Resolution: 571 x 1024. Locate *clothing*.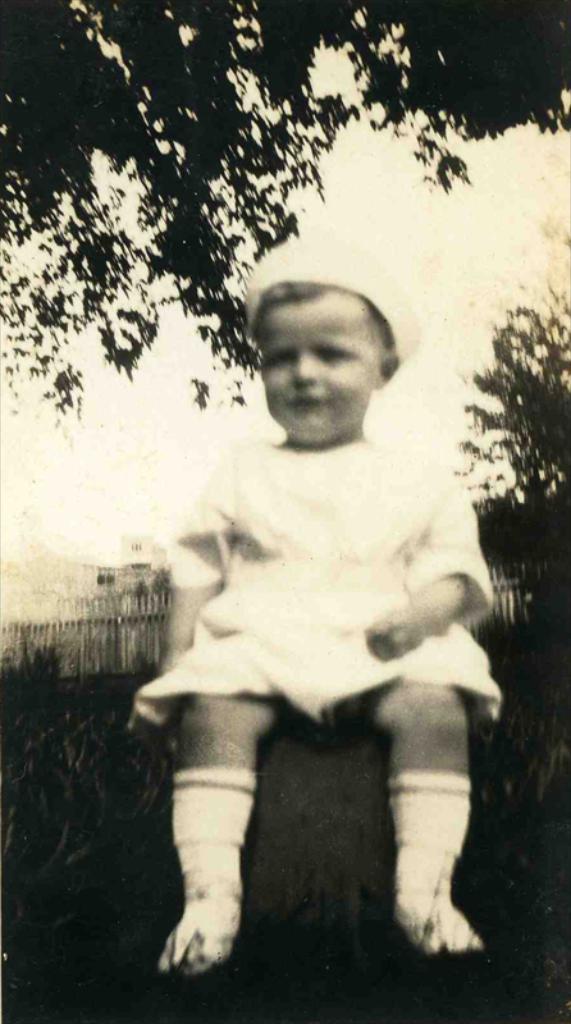
x1=141 y1=390 x2=498 y2=844.
